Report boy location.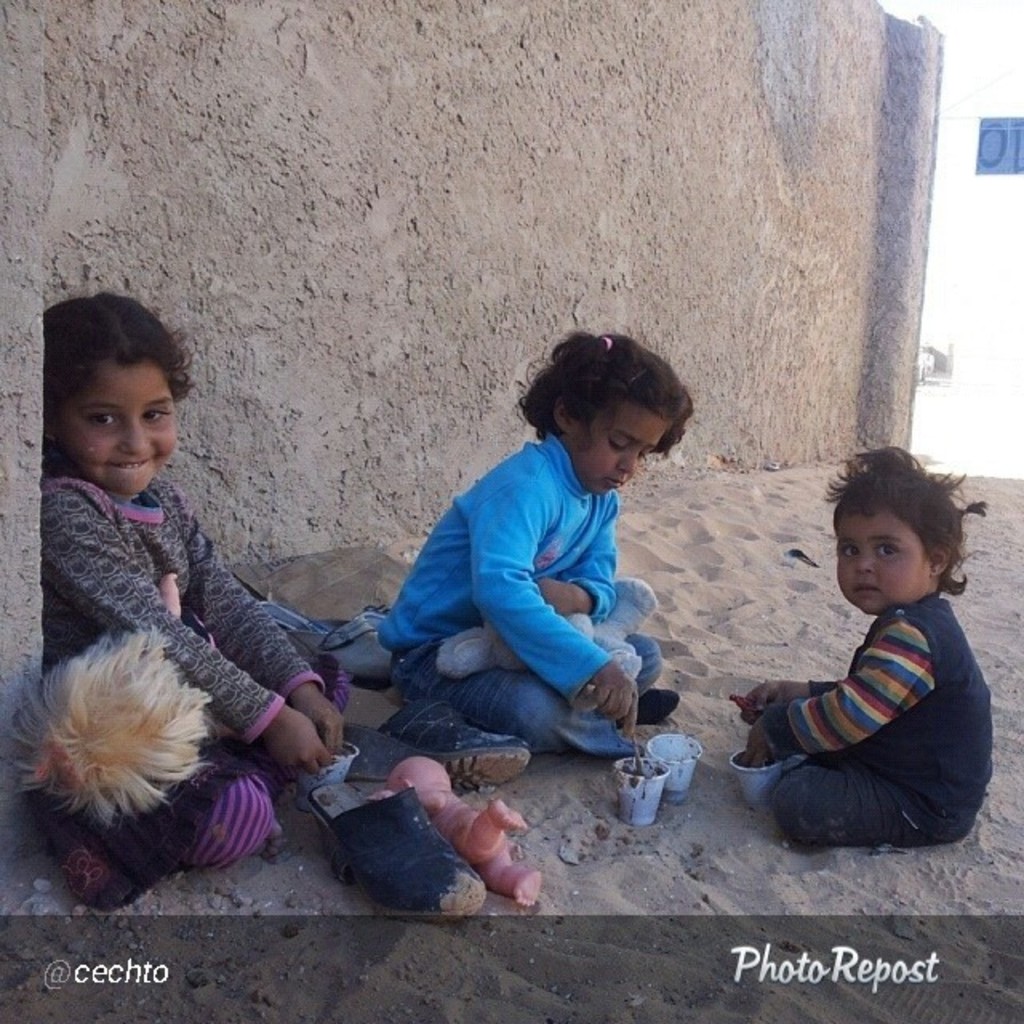
Report: box(731, 453, 1003, 854).
